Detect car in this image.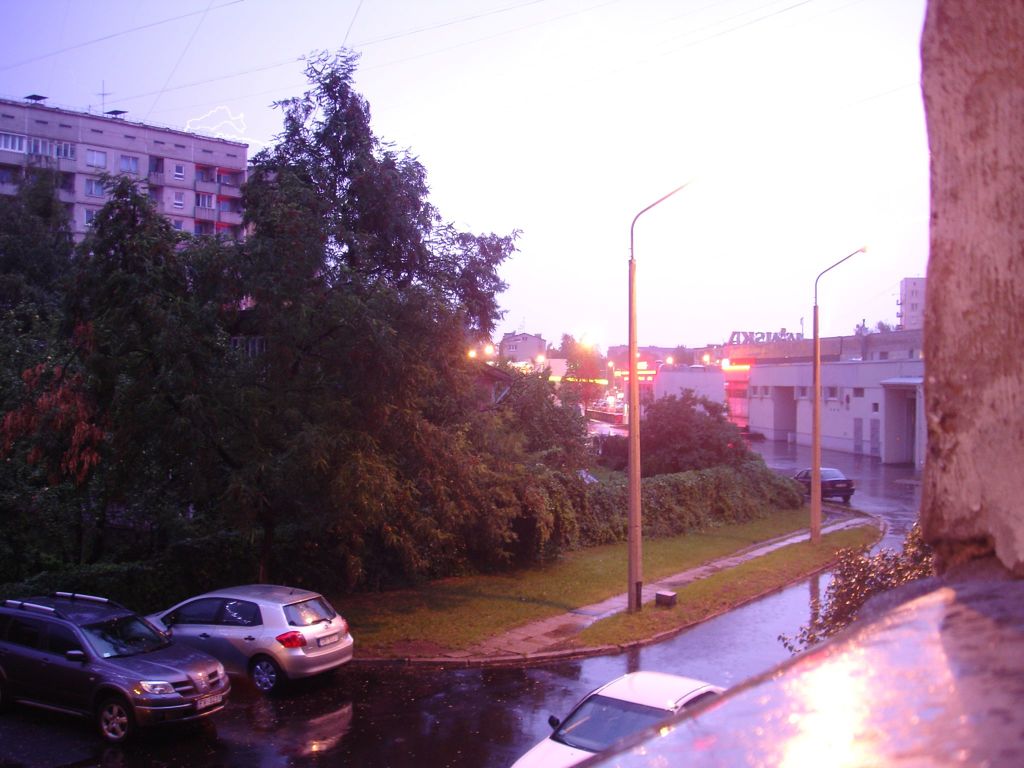
Detection: box(5, 582, 227, 746).
